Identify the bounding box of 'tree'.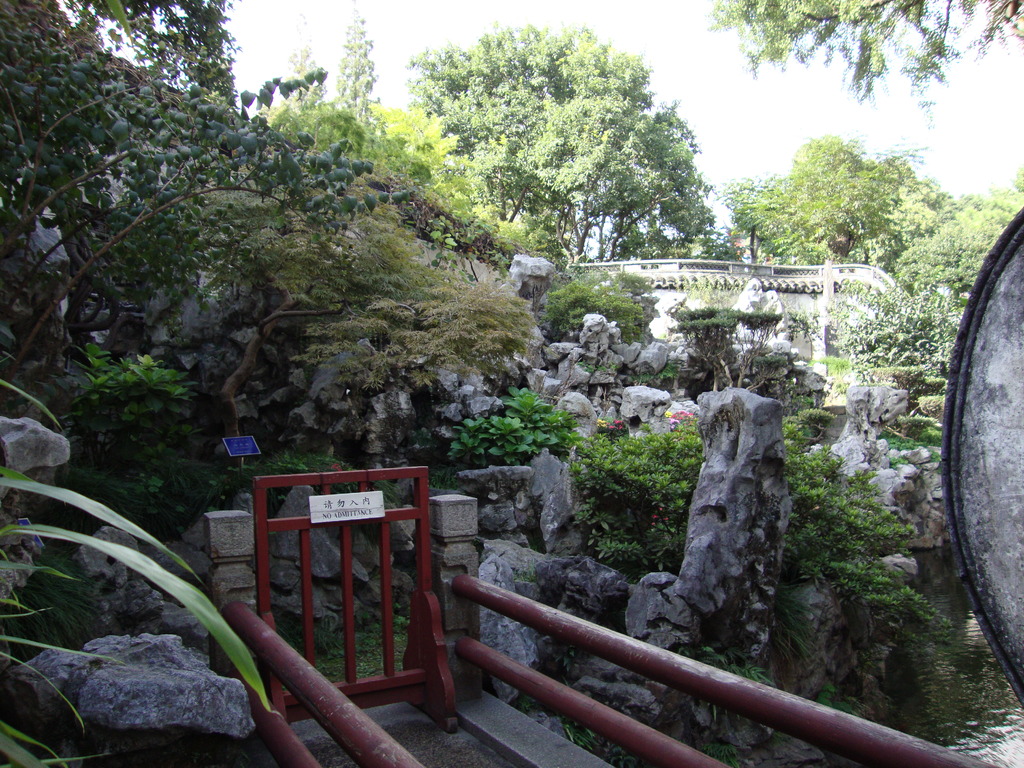
locate(675, 303, 783, 381).
